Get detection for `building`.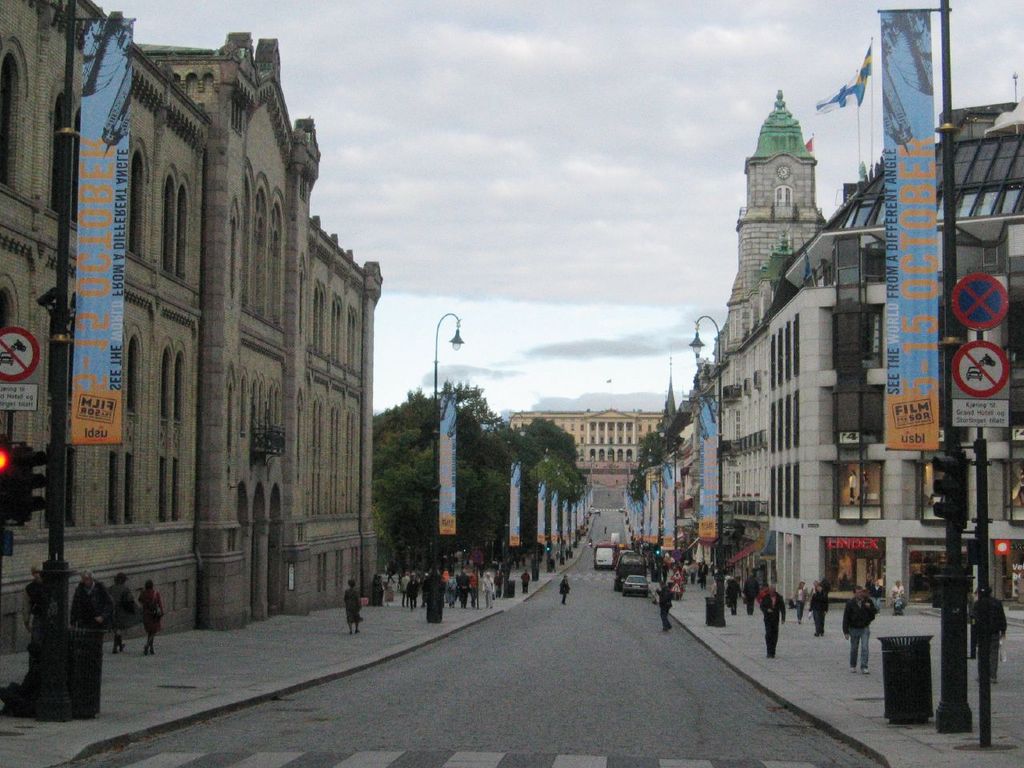
Detection: pyautogui.locateOnScreen(0, 0, 386, 654).
